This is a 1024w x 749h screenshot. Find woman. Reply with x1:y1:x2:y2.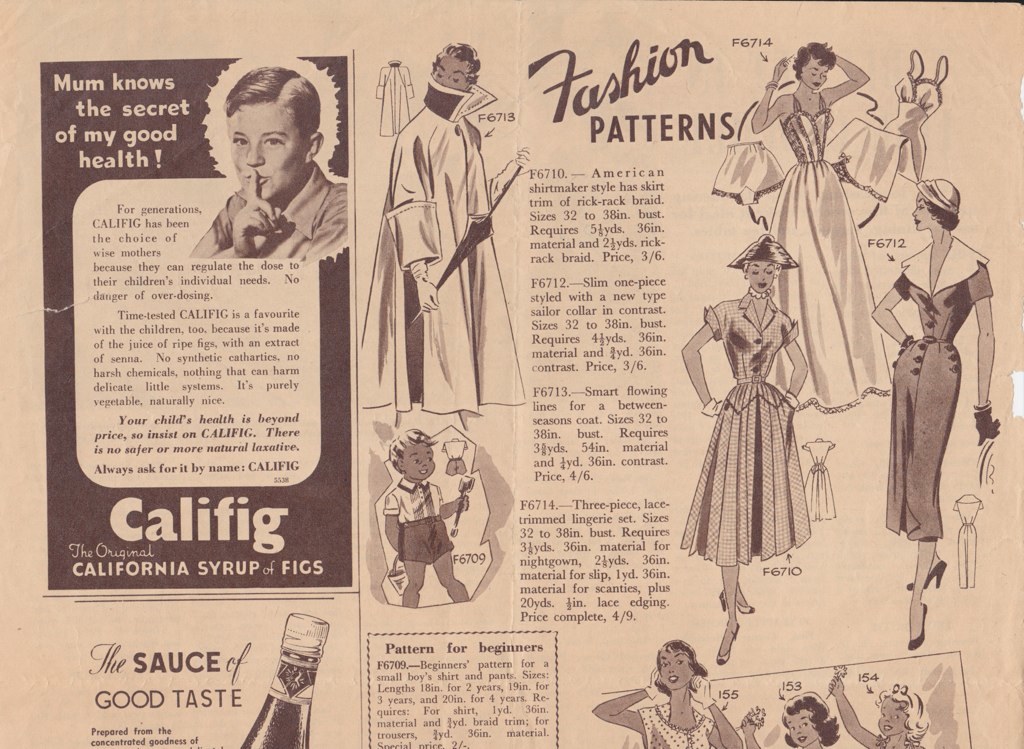
629:648:730:739.
